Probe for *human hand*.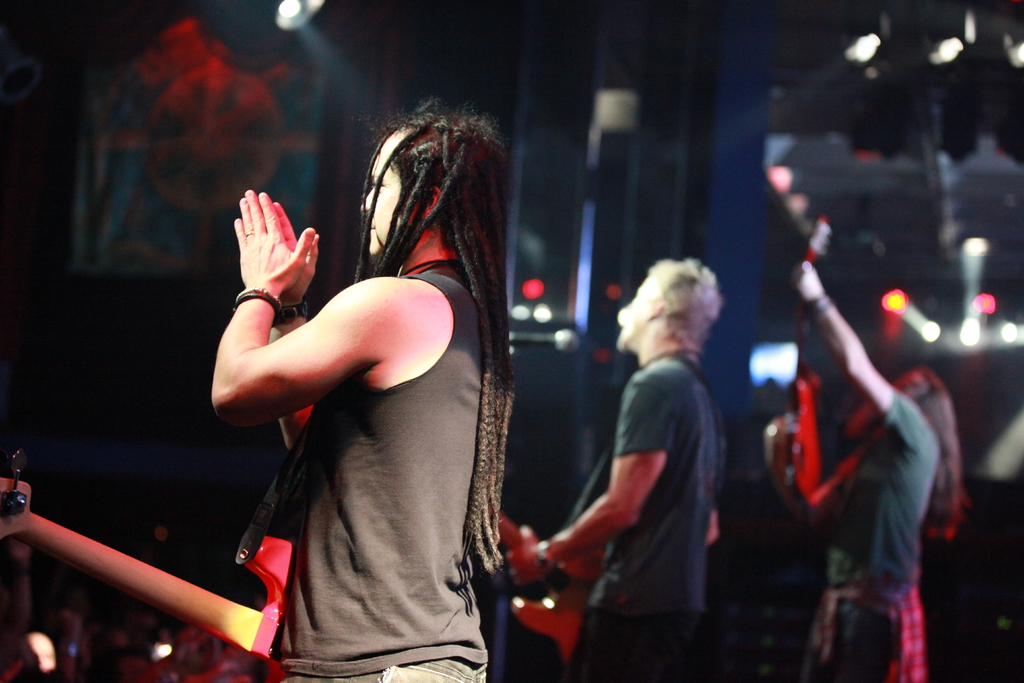
Probe result: x1=506, y1=523, x2=544, y2=589.
